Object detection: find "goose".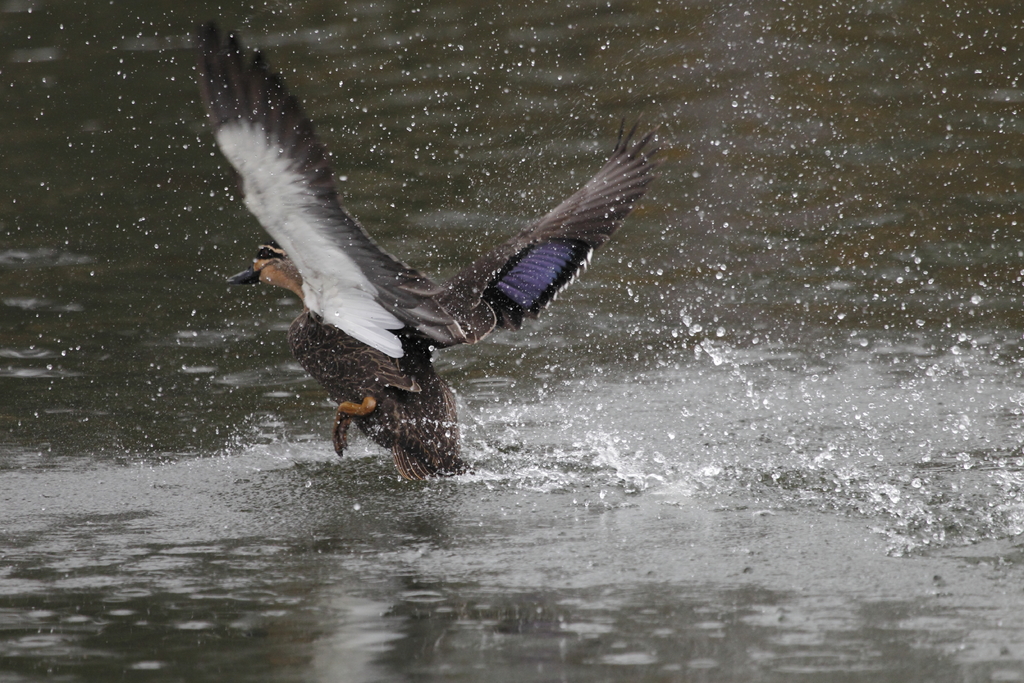
(x1=221, y1=63, x2=701, y2=479).
